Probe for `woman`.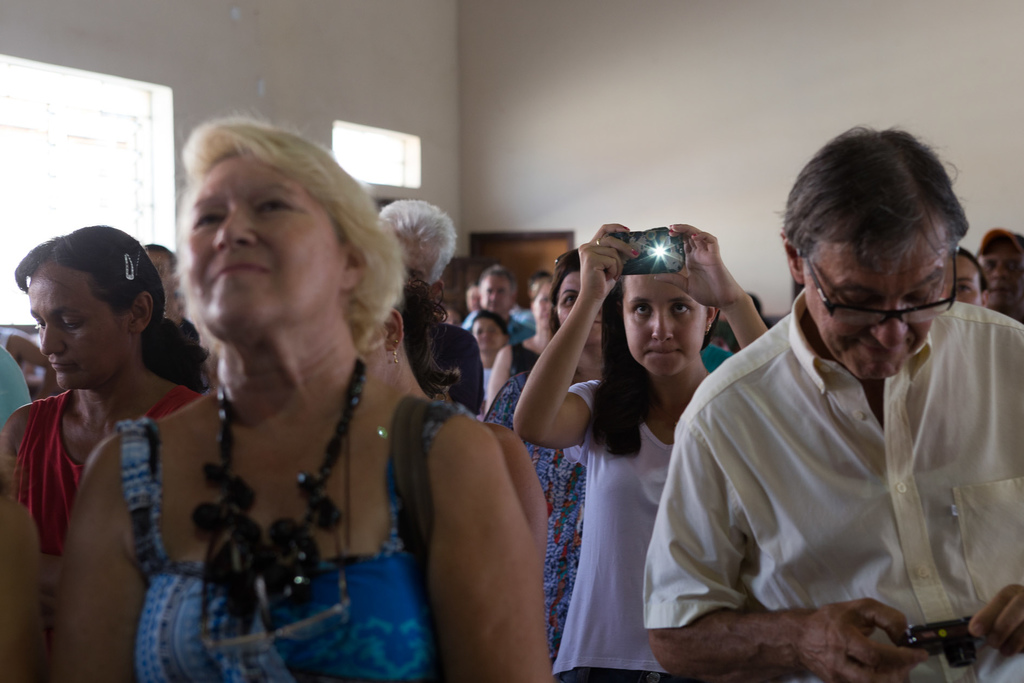
Probe result: box=[0, 223, 227, 682].
